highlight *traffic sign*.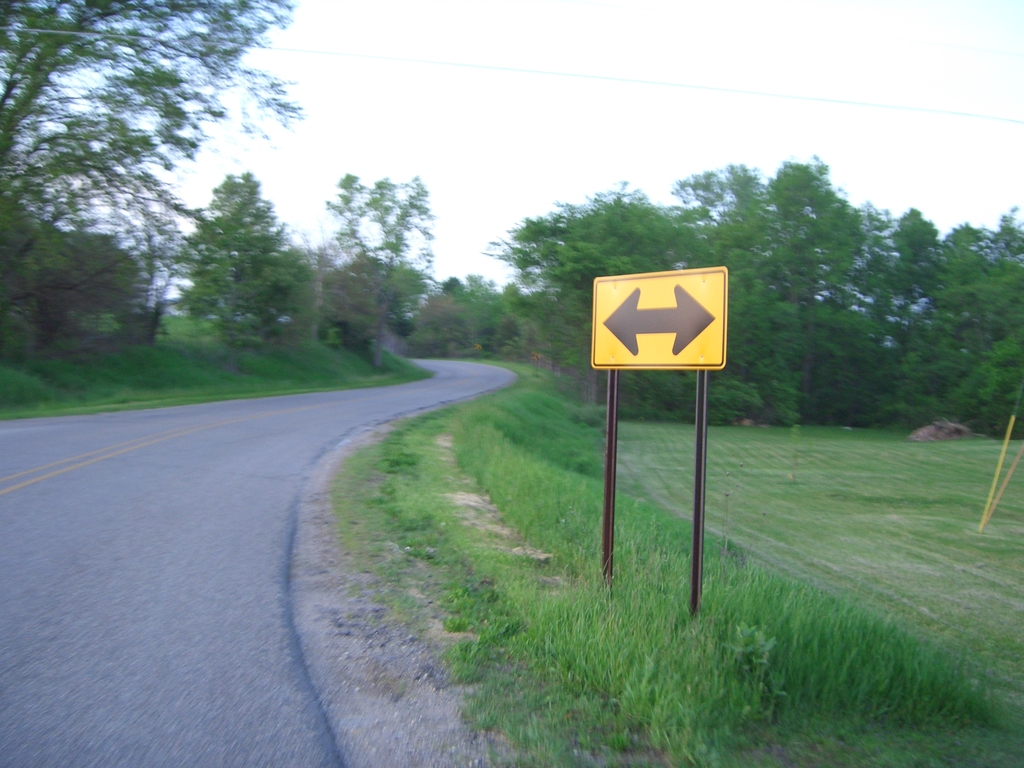
Highlighted region: {"left": 592, "top": 264, "right": 726, "bottom": 373}.
